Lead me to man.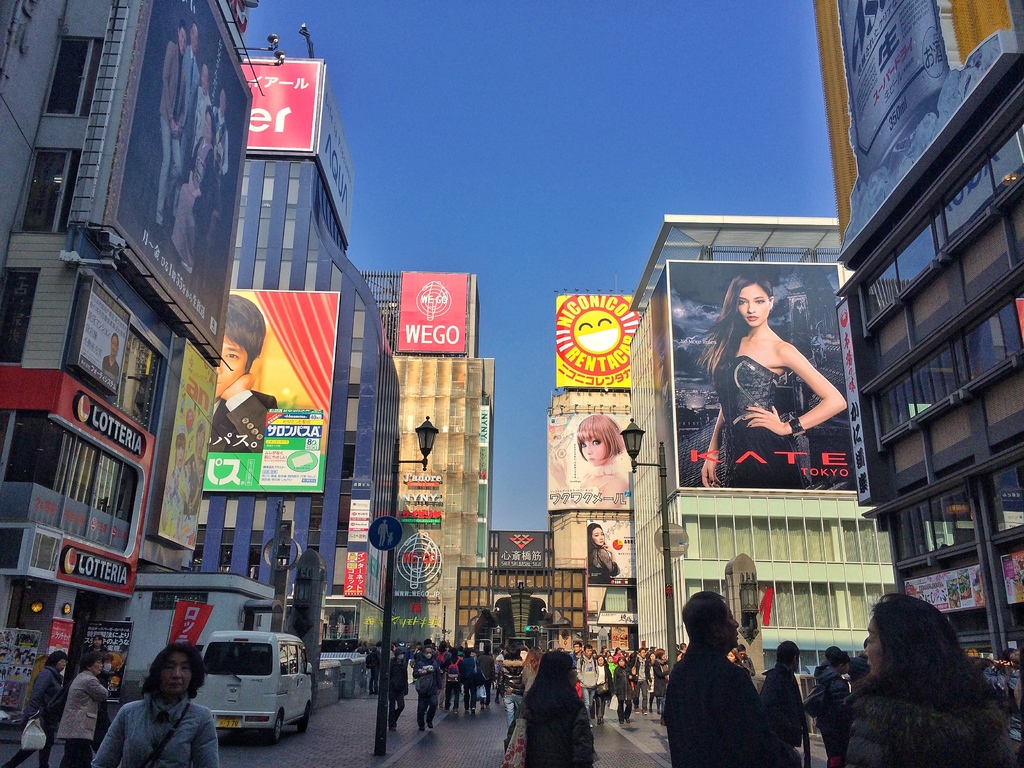
Lead to <box>367,639,381,694</box>.
